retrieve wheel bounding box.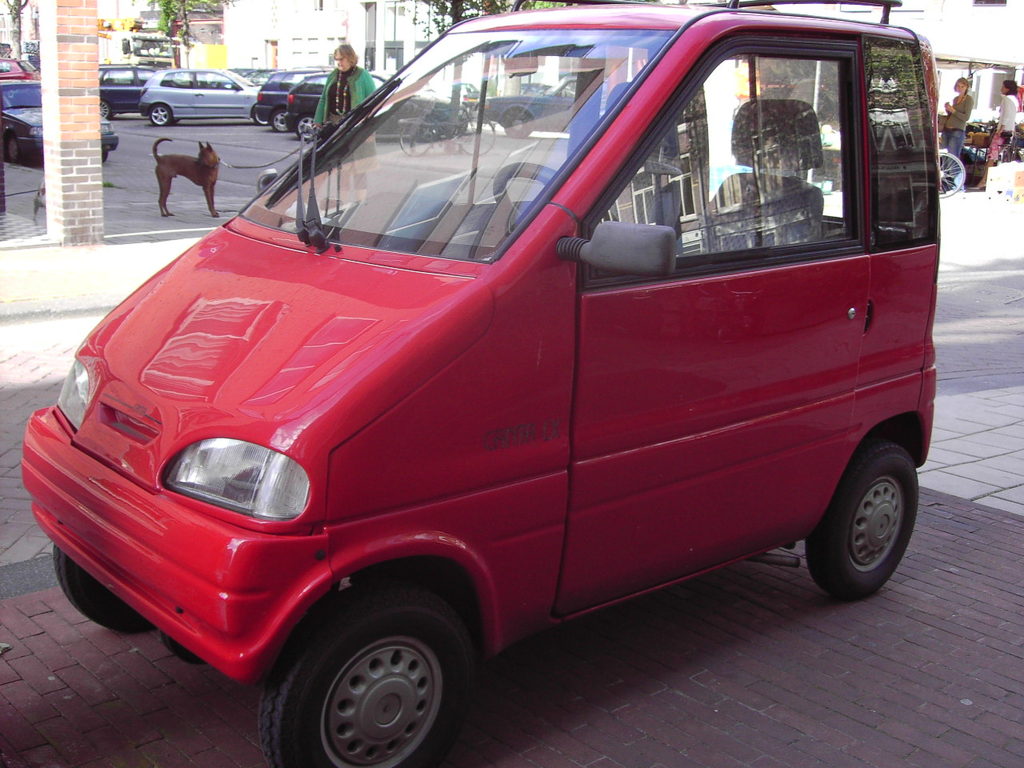
Bounding box: <box>418,119,438,138</box>.
